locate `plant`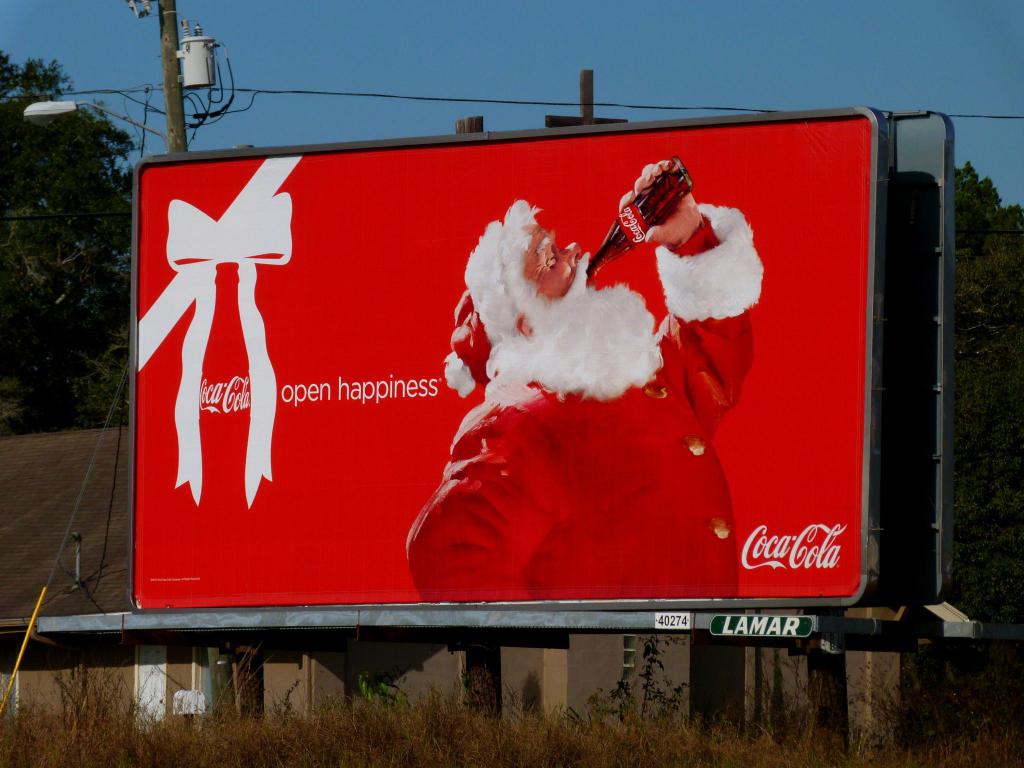
BBox(29, 647, 131, 741)
